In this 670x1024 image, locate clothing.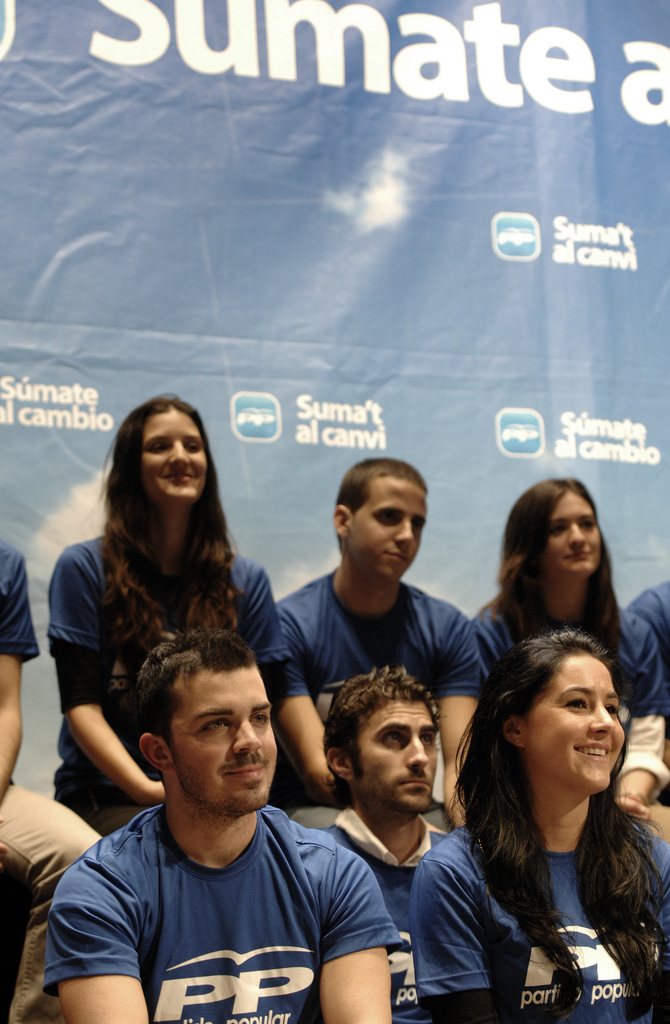
Bounding box: {"x1": 44, "y1": 754, "x2": 368, "y2": 1016}.
